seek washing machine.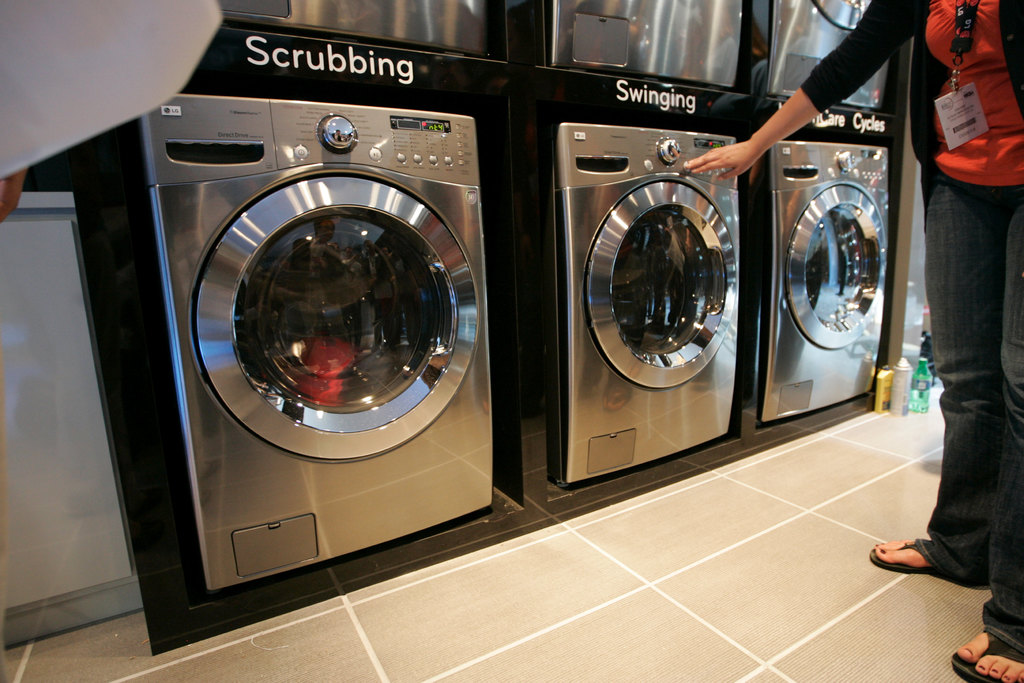
bbox=(542, 117, 755, 499).
